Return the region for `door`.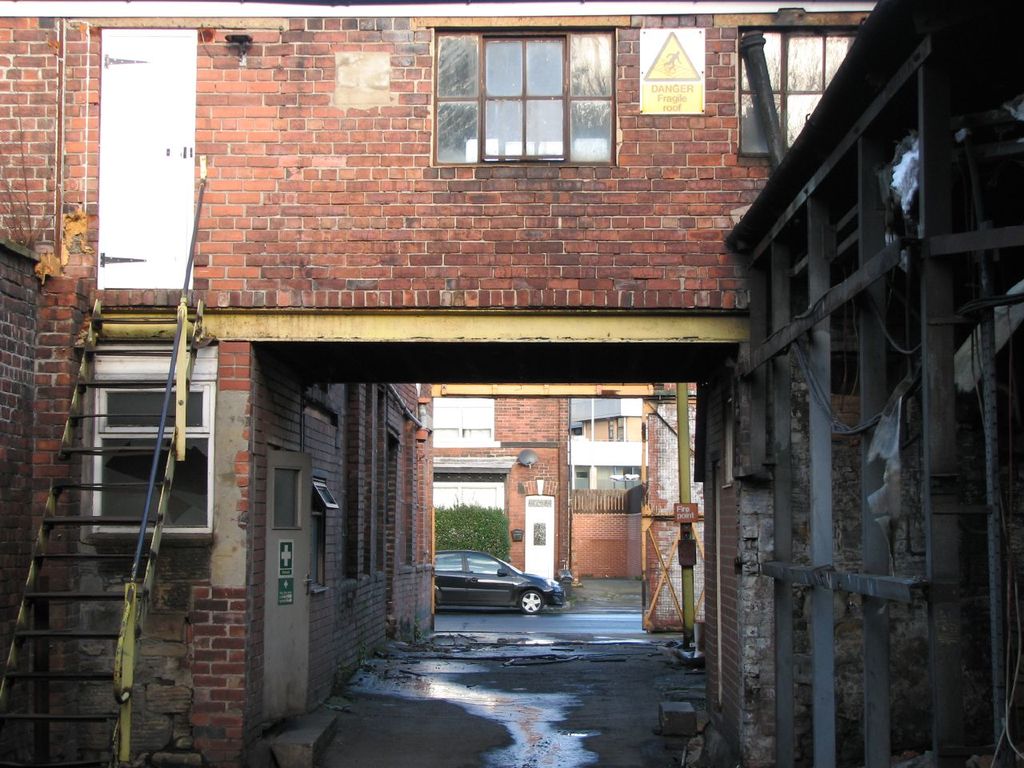
[left=427, top=481, right=506, bottom=514].
